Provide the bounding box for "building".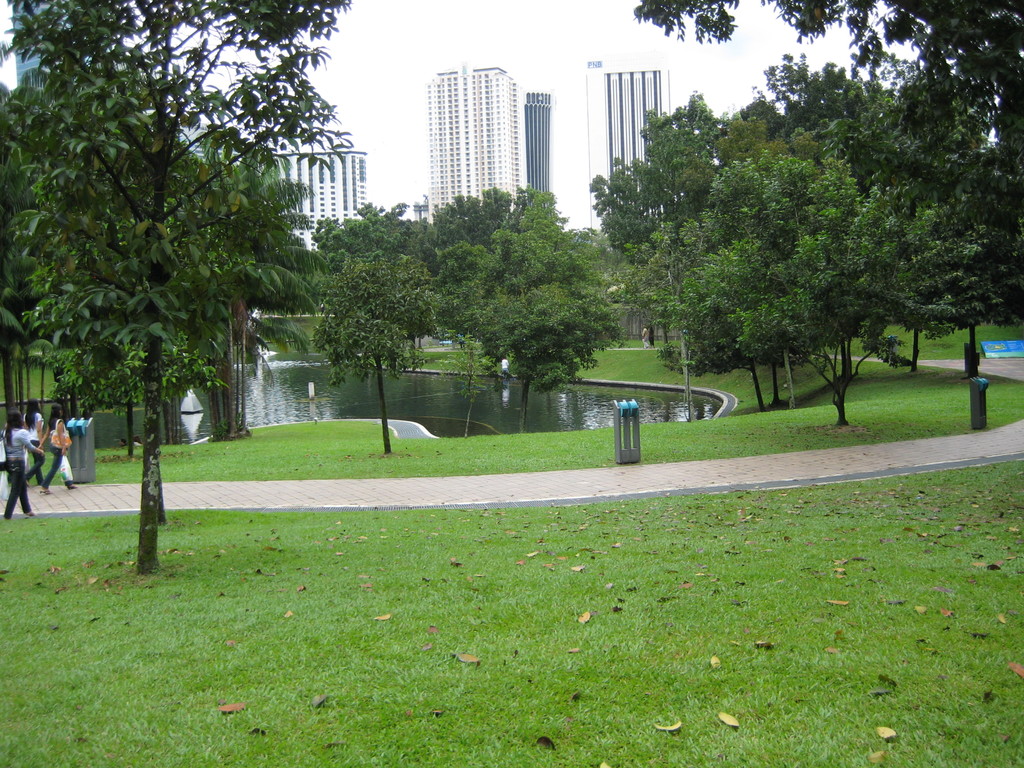
[525, 92, 550, 195].
